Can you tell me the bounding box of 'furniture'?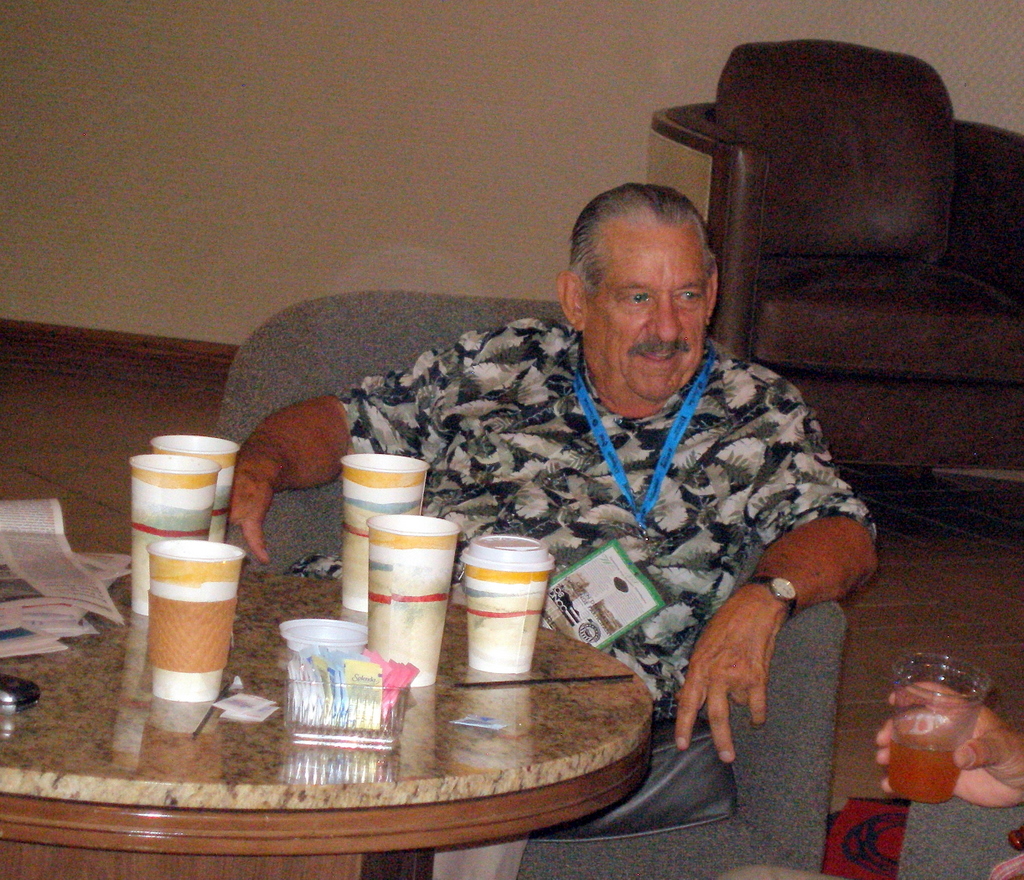
Rect(652, 38, 1023, 472).
